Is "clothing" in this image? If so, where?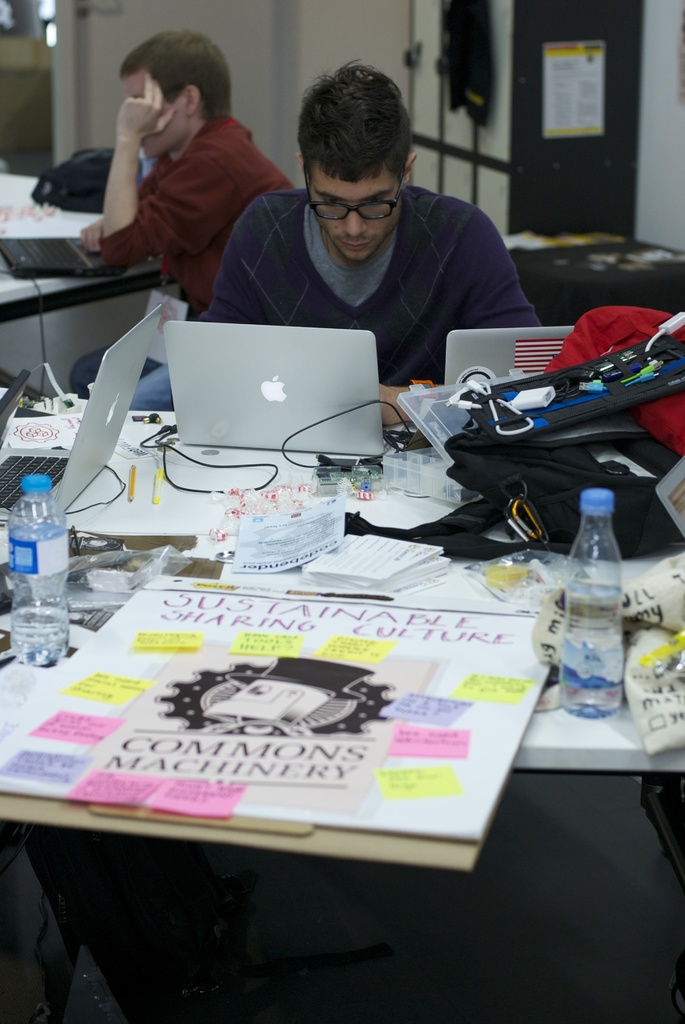
Yes, at {"x1": 67, "y1": 118, "x2": 303, "y2": 405}.
